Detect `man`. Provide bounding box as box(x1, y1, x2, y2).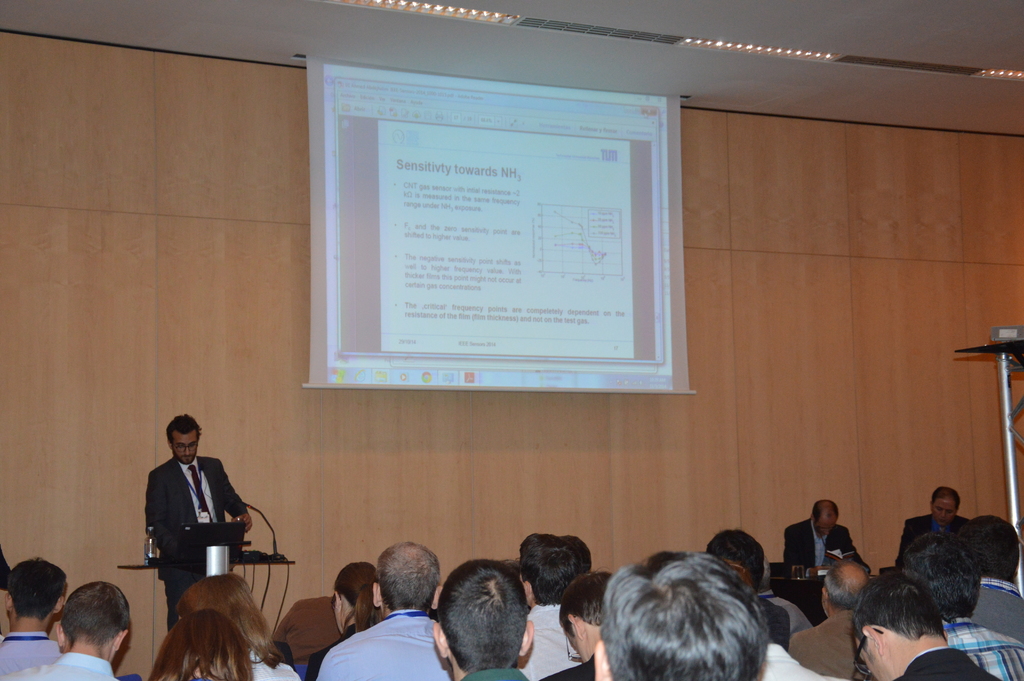
box(319, 546, 458, 680).
